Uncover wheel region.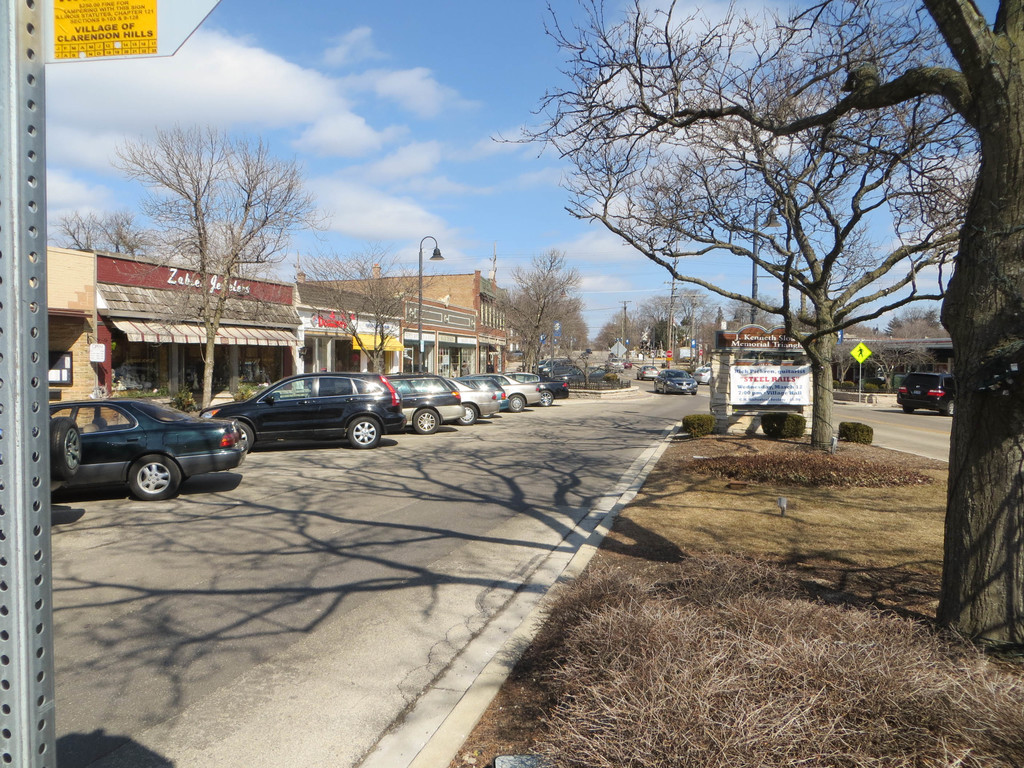
Uncovered: select_region(348, 415, 382, 448).
